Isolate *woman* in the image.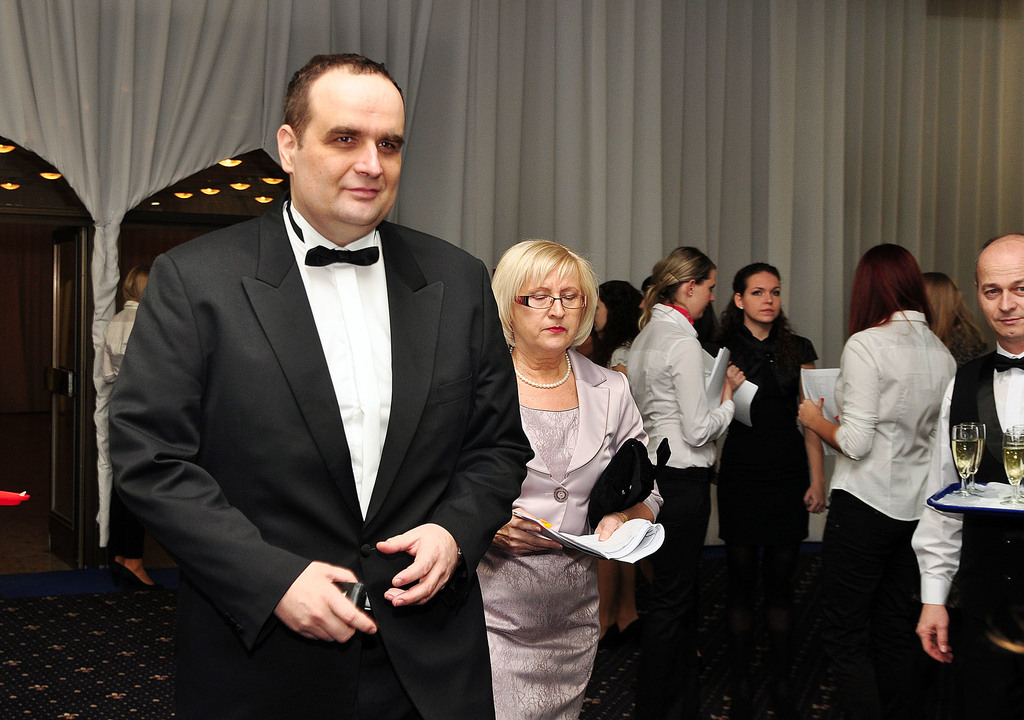
Isolated region: pyautogui.locateOnScreen(718, 262, 829, 699).
